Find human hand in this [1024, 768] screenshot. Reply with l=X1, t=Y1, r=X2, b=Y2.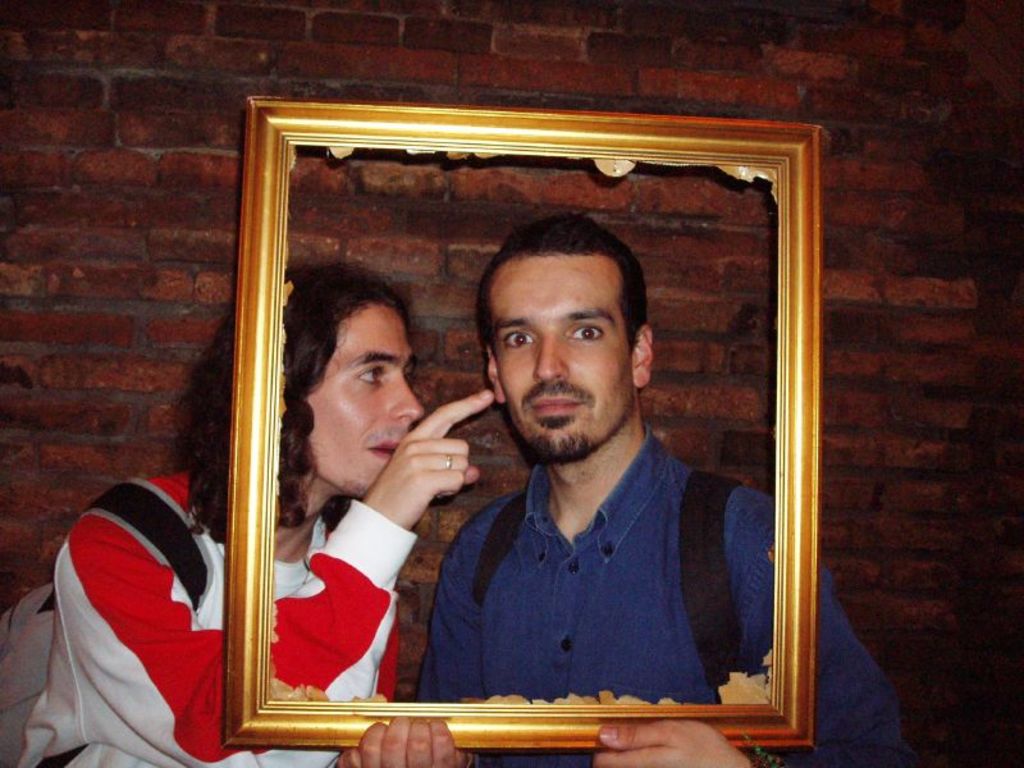
l=588, t=716, r=754, b=767.
